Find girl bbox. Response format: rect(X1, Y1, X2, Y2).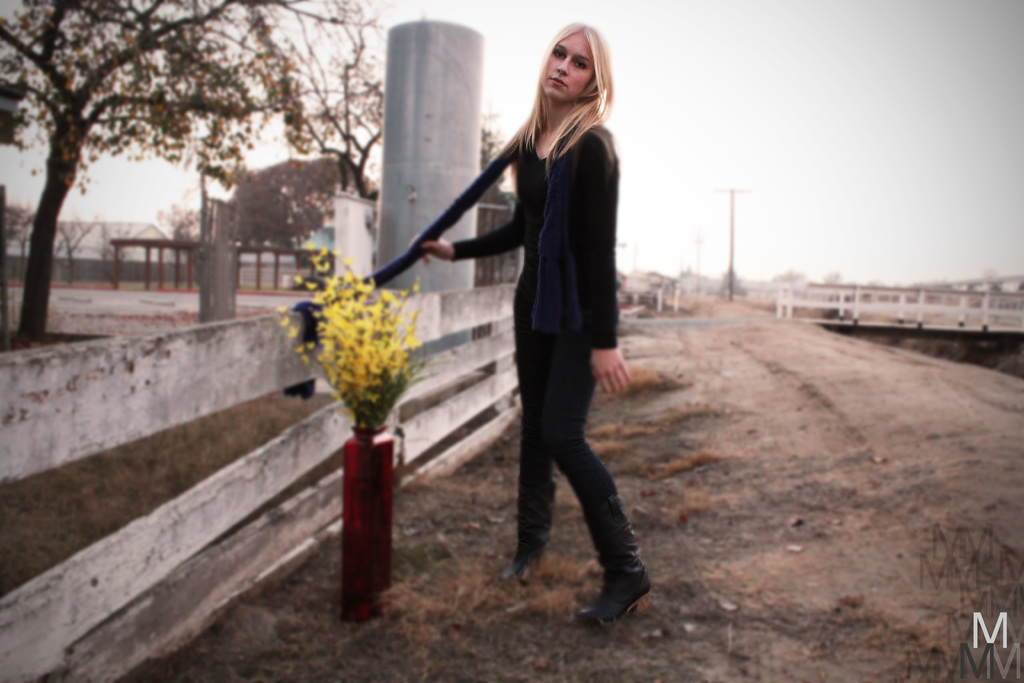
rect(425, 24, 632, 618).
